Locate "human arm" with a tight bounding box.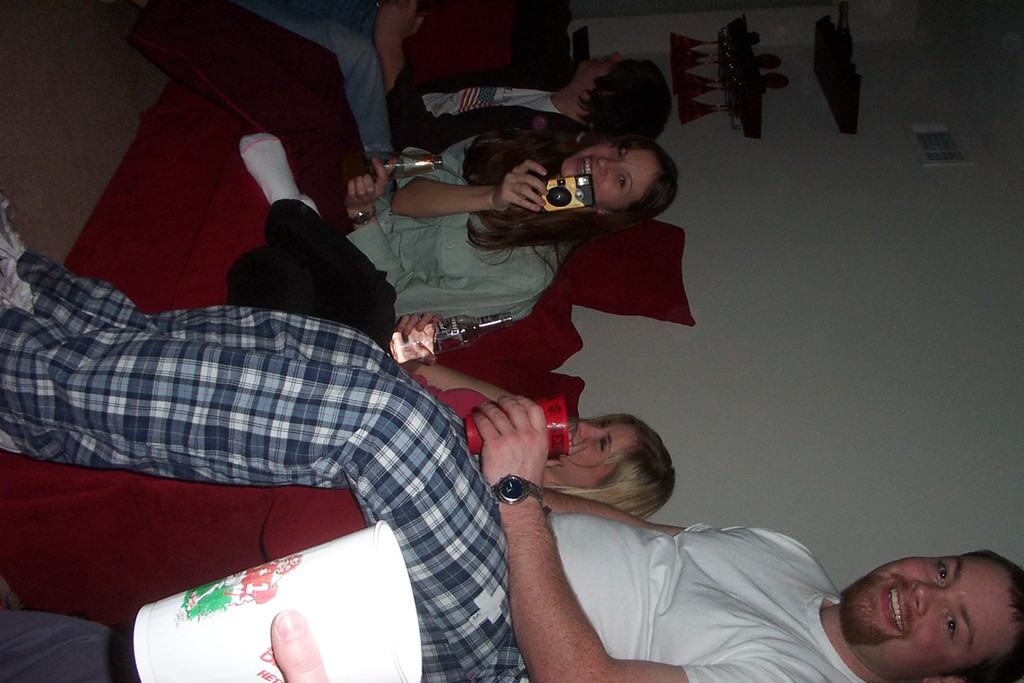
bbox=[275, 600, 380, 682].
